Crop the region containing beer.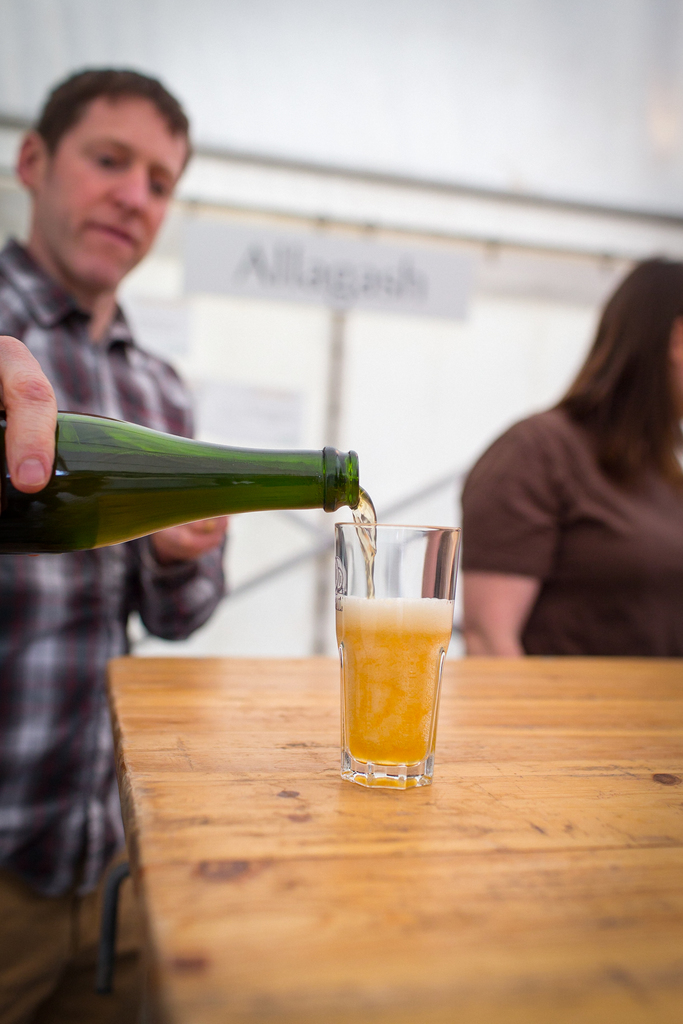
Crop region: pyautogui.locateOnScreen(0, 405, 366, 568).
